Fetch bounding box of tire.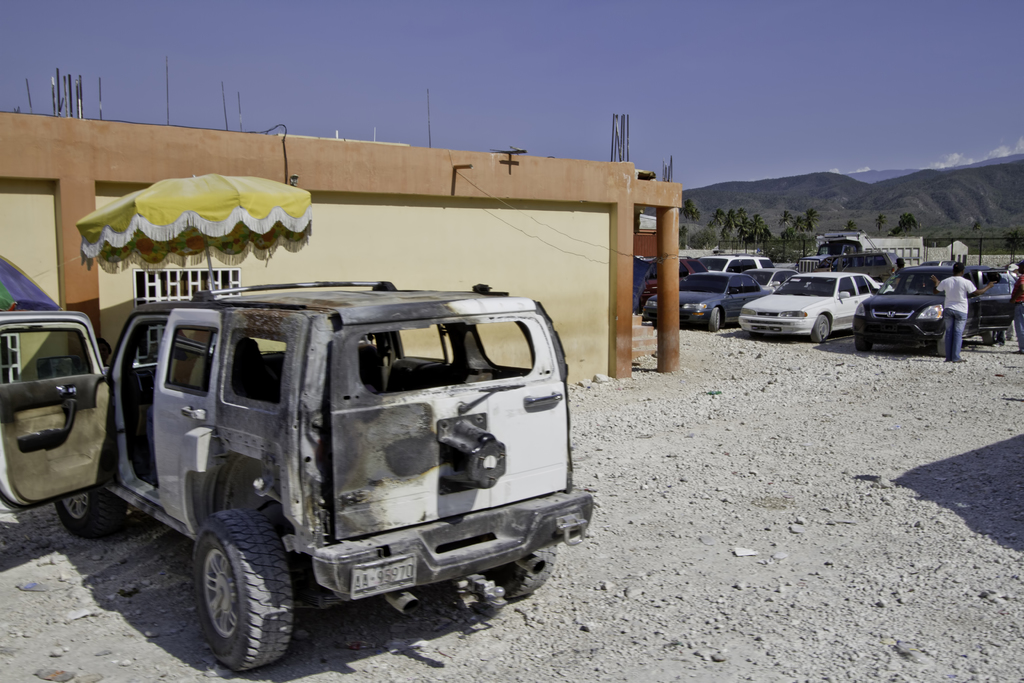
Bbox: select_region(54, 488, 130, 539).
